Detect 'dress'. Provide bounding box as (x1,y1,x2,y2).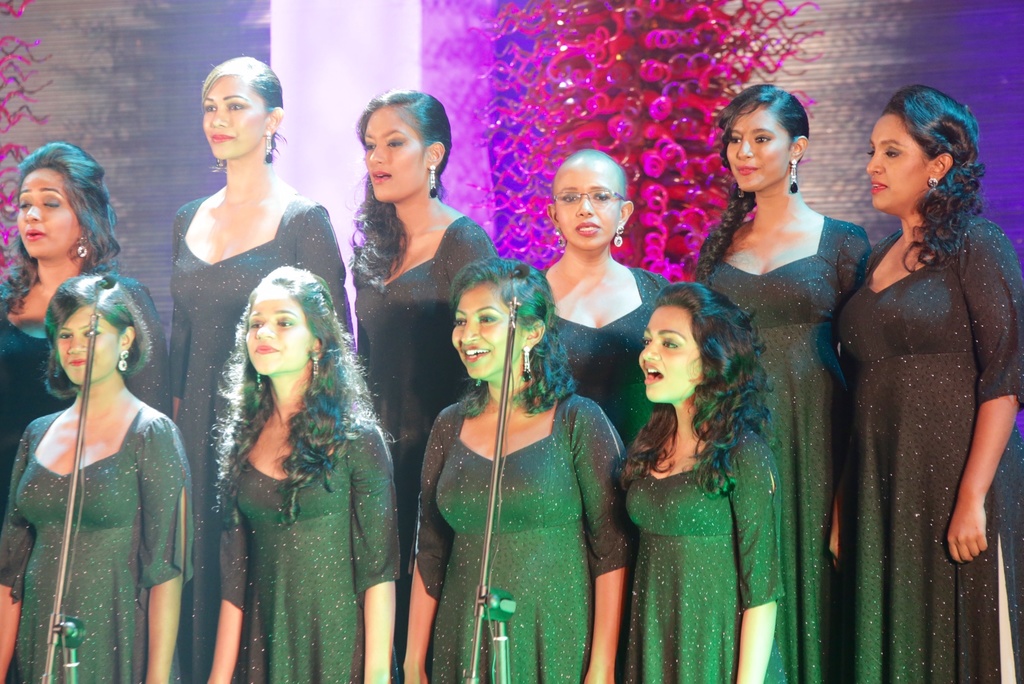
(834,211,1023,683).
